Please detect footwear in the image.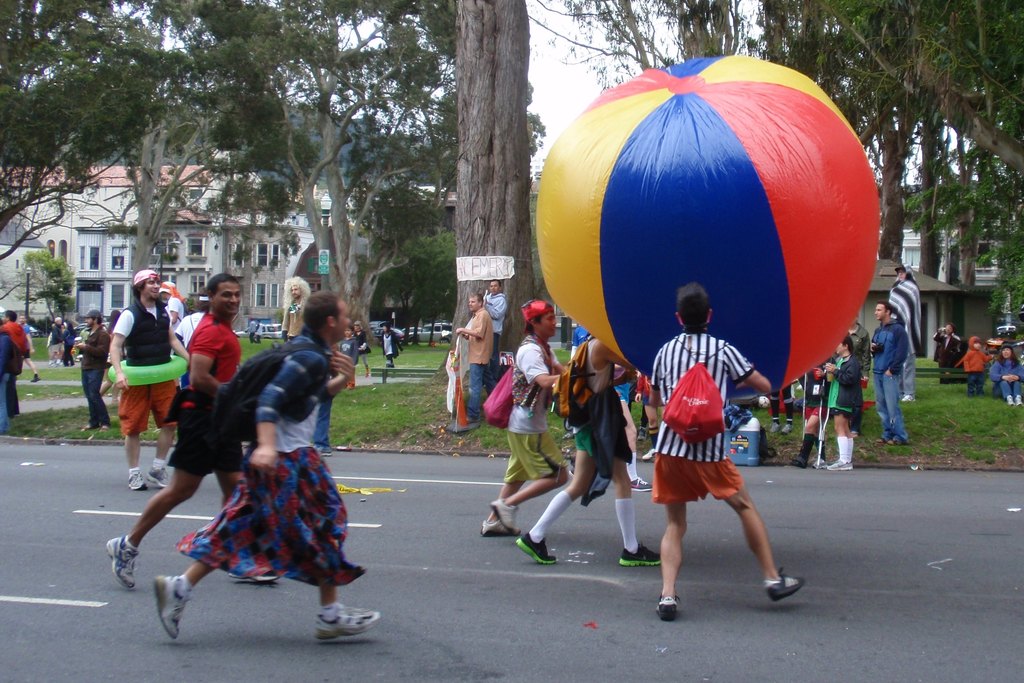
(x1=630, y1=475, x2=652, y2=491).
